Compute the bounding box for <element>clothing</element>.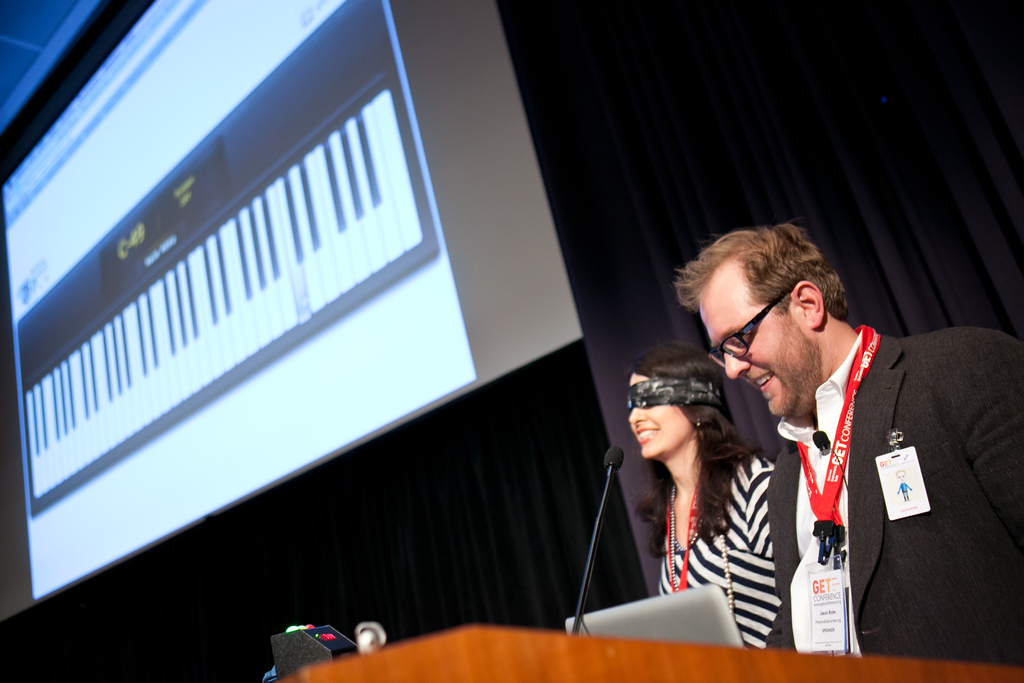
{"left": 657, "top": 448, "right": 784, "bottom": 654}.
